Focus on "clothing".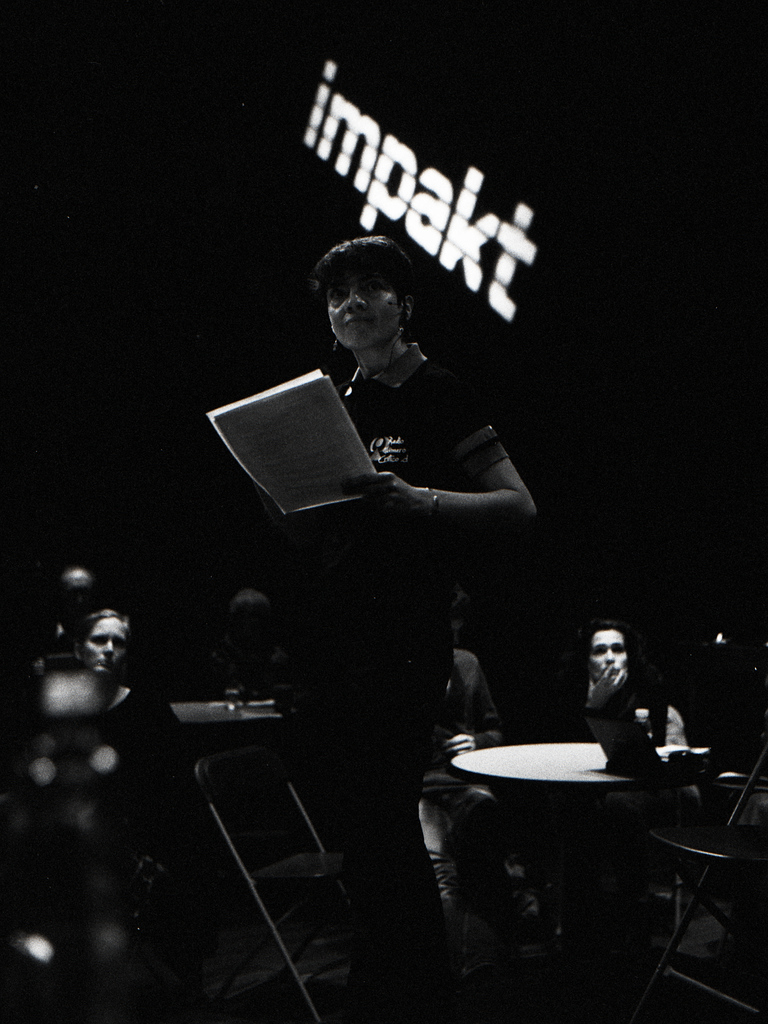
Focused at bbox=(110, 687, 199, 1007).
